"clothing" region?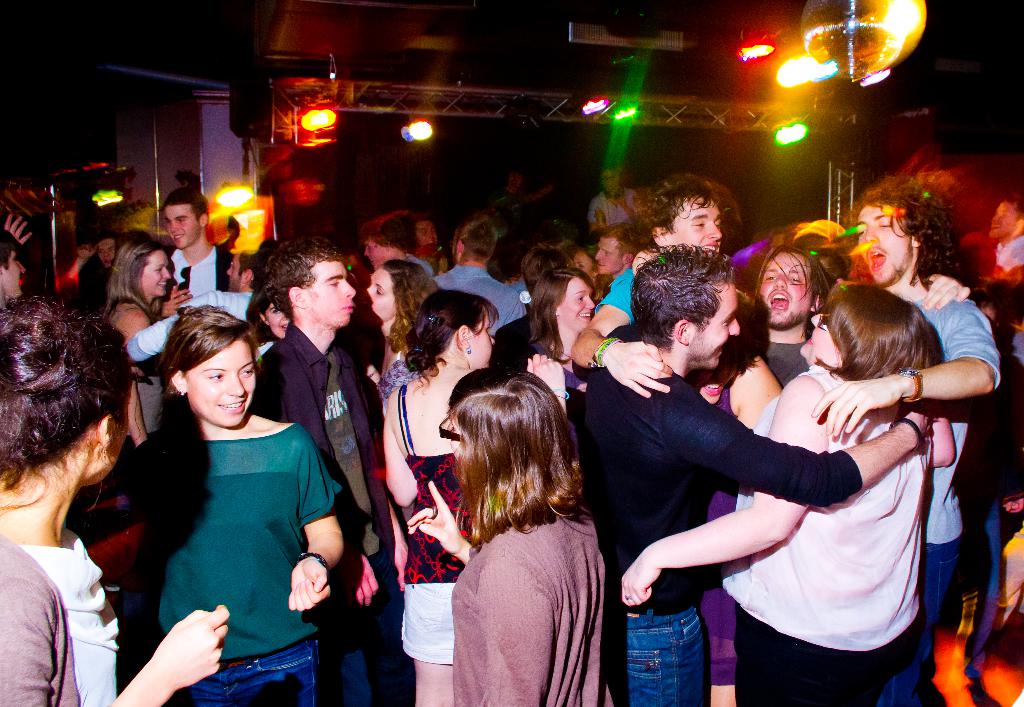
[left=717, top=367, right=925, bottom=706]
